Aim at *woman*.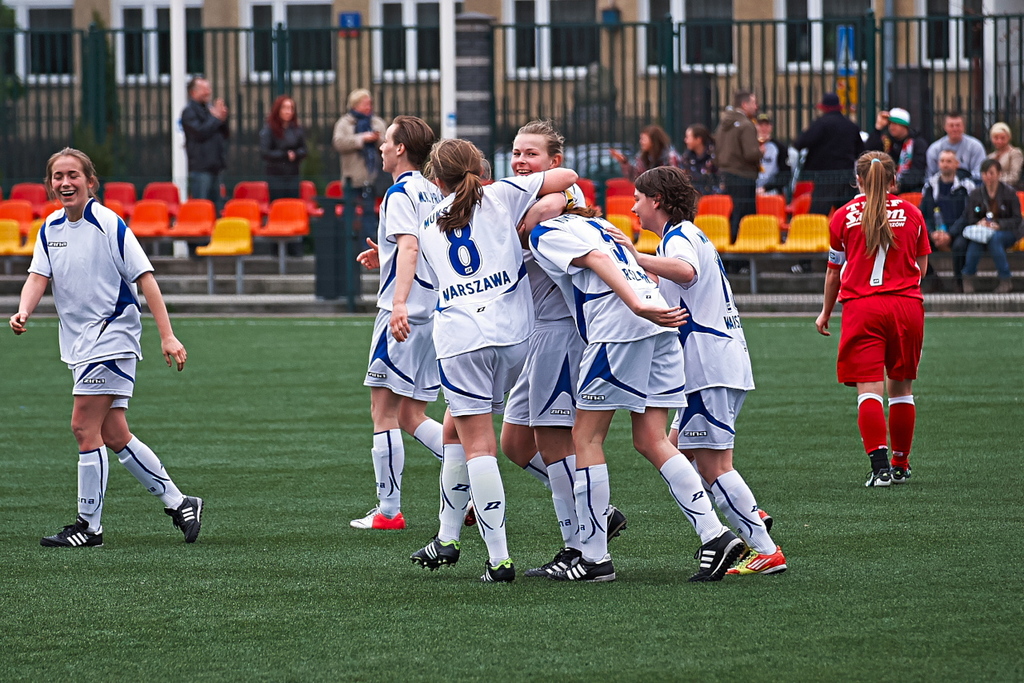
Aimed at [left=674, top=121, right=720, bottom=182].
